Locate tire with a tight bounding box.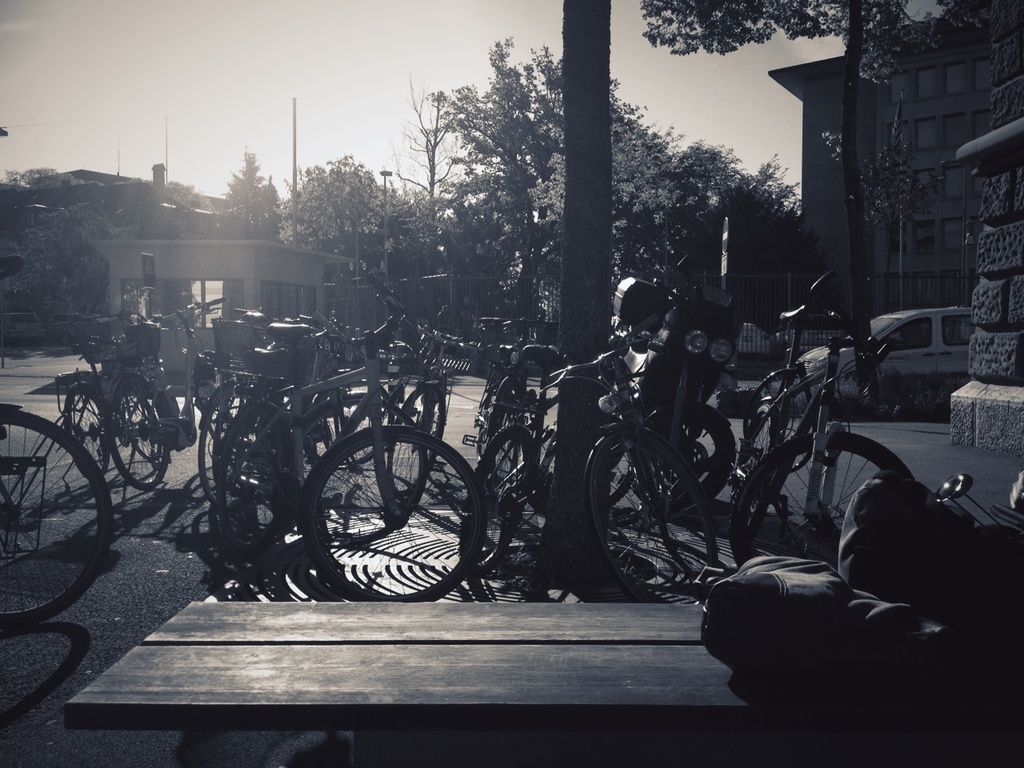
<box>109,375,169,490</box>.
